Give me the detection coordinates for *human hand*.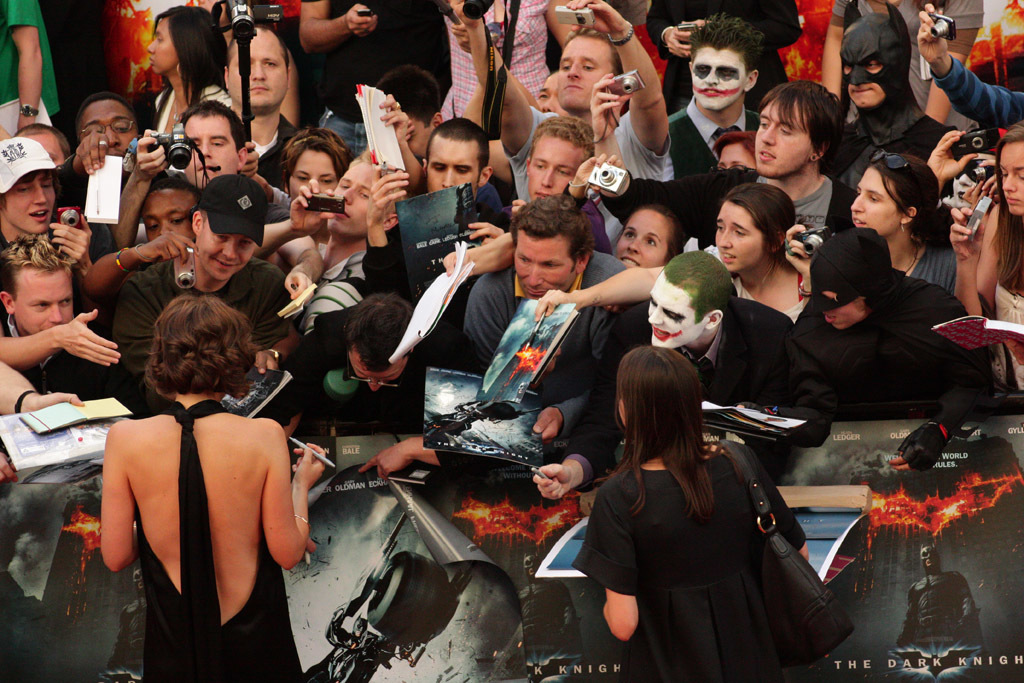
bbox(363, 157, 410, 226).
